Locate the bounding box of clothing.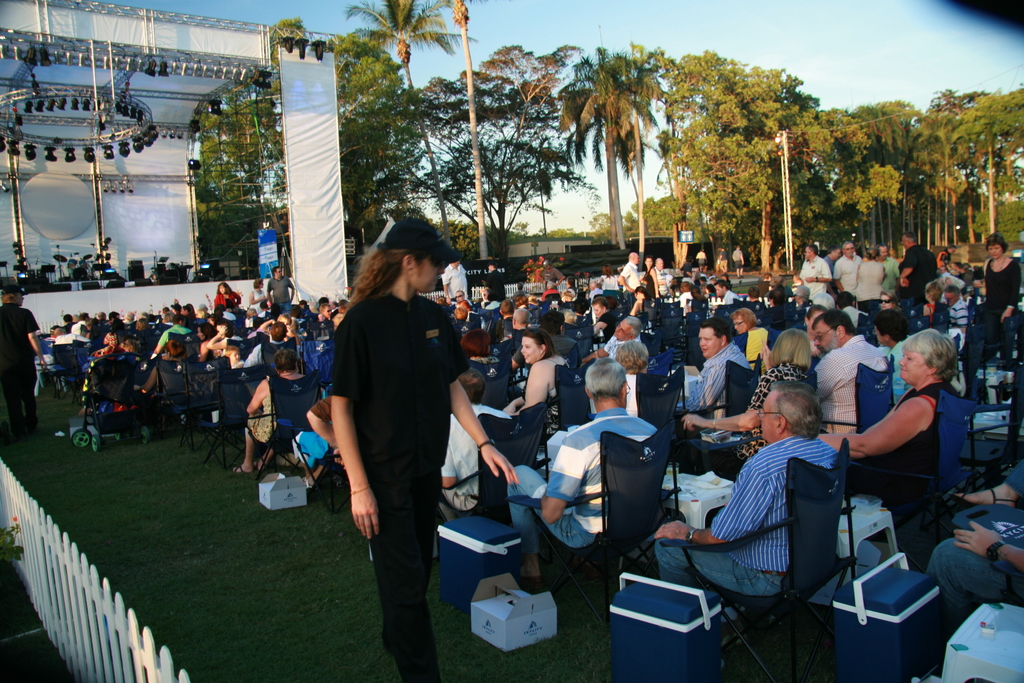
Bounding box: region(882, 338, 916, 396).
